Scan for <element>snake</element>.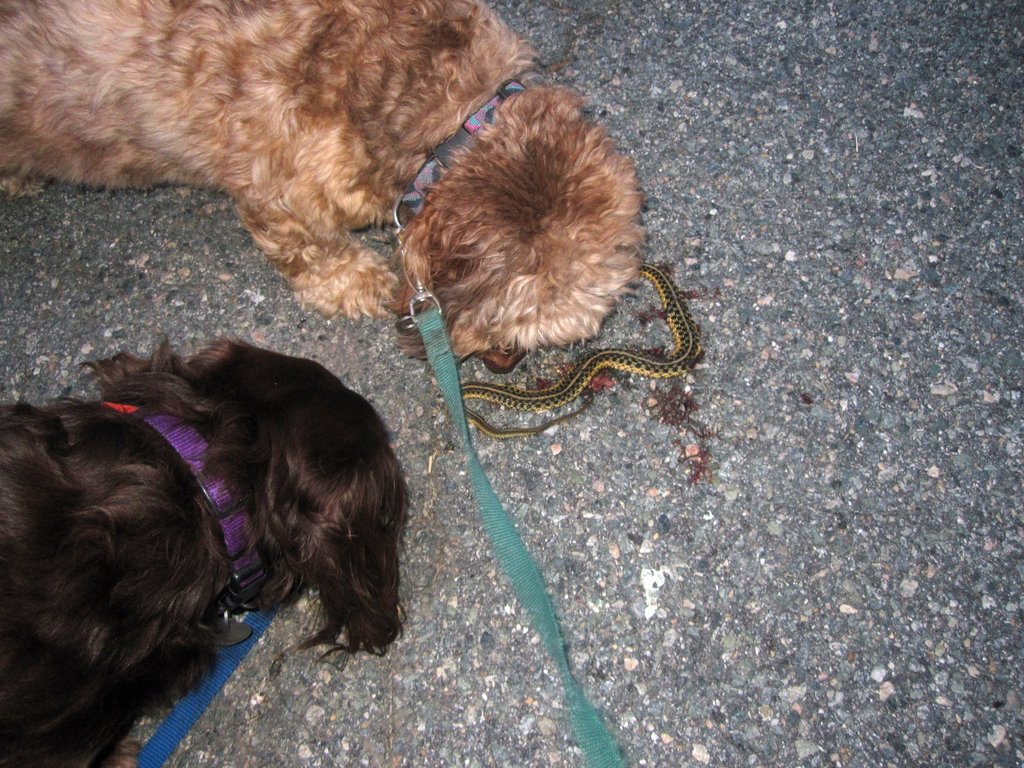
Scan result: <box>435,272,708,431</box>.
